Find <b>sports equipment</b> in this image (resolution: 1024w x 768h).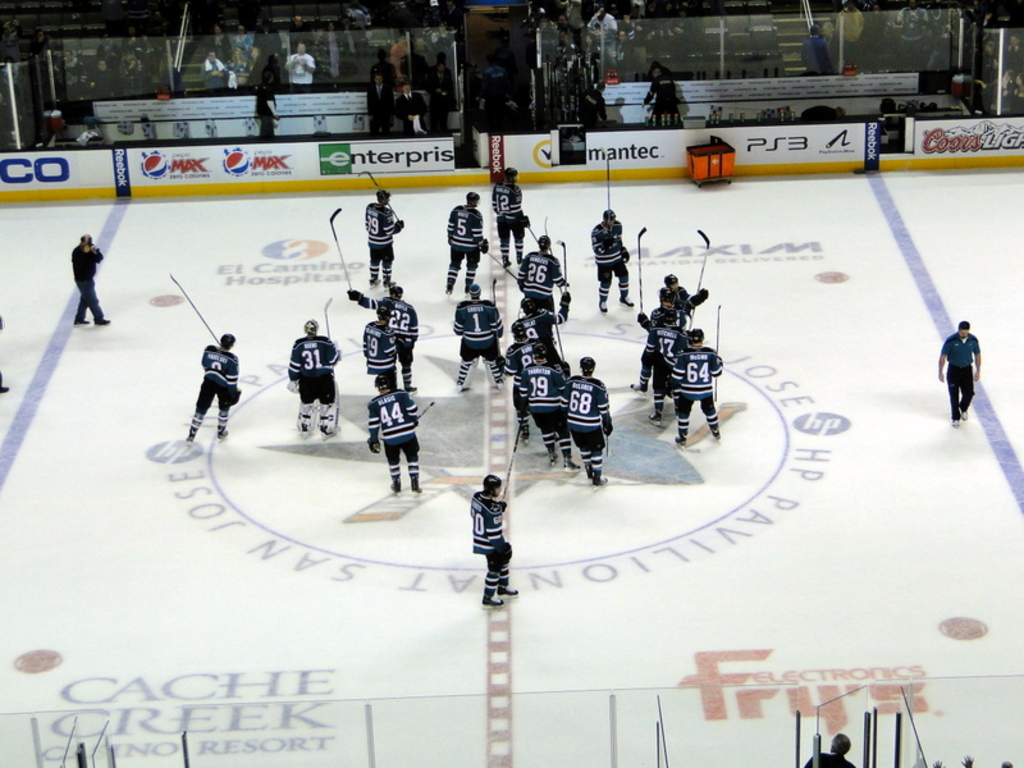
x1=376, y1=302, x2=392, y2=320.
